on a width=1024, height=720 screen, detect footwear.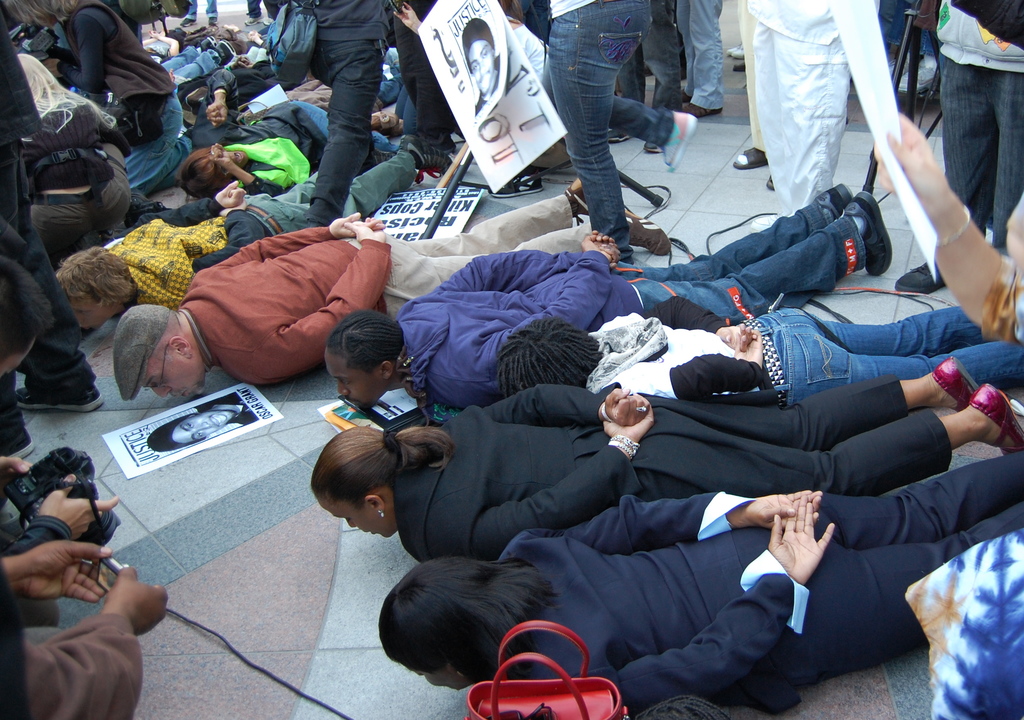
region(646, 140, 666, 155).
